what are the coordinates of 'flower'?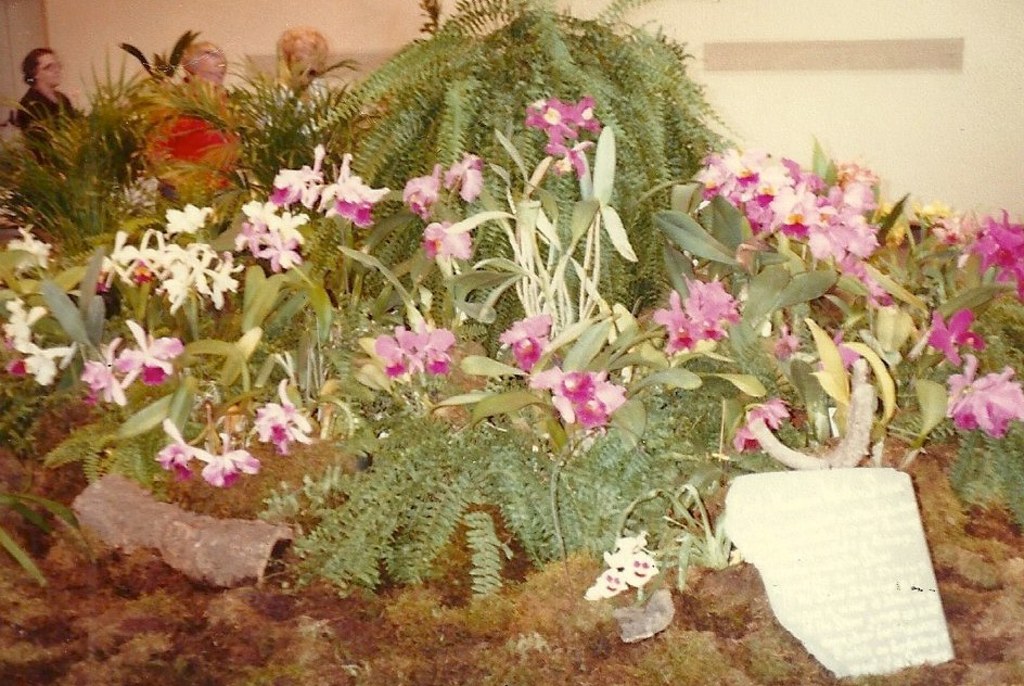
[left=443, top=149, right=484, bottom=203].
